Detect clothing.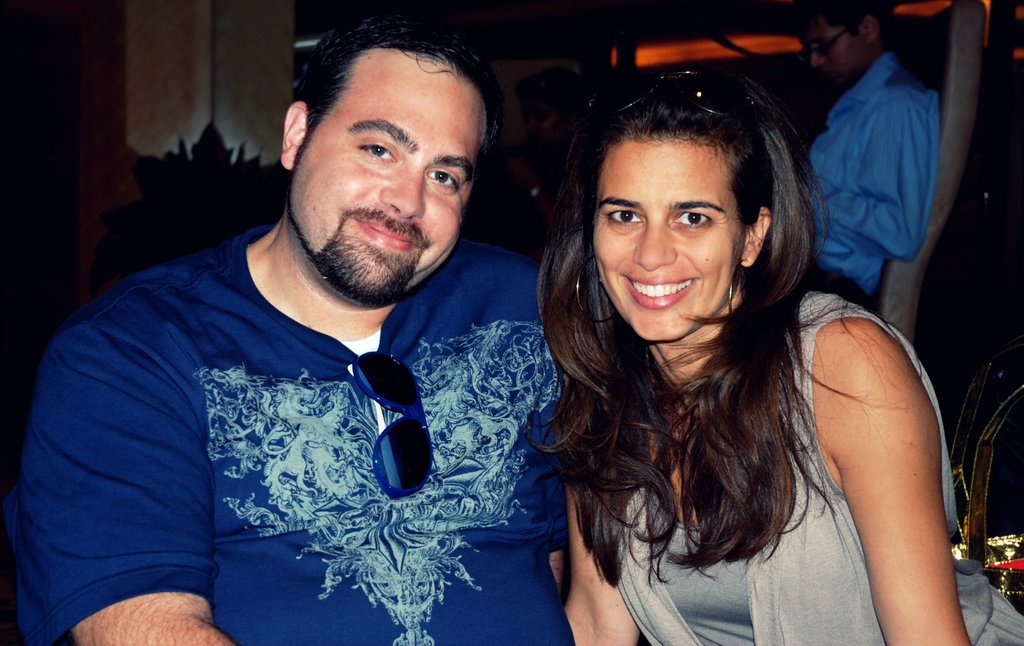
Detected at 6,207,646,645.
